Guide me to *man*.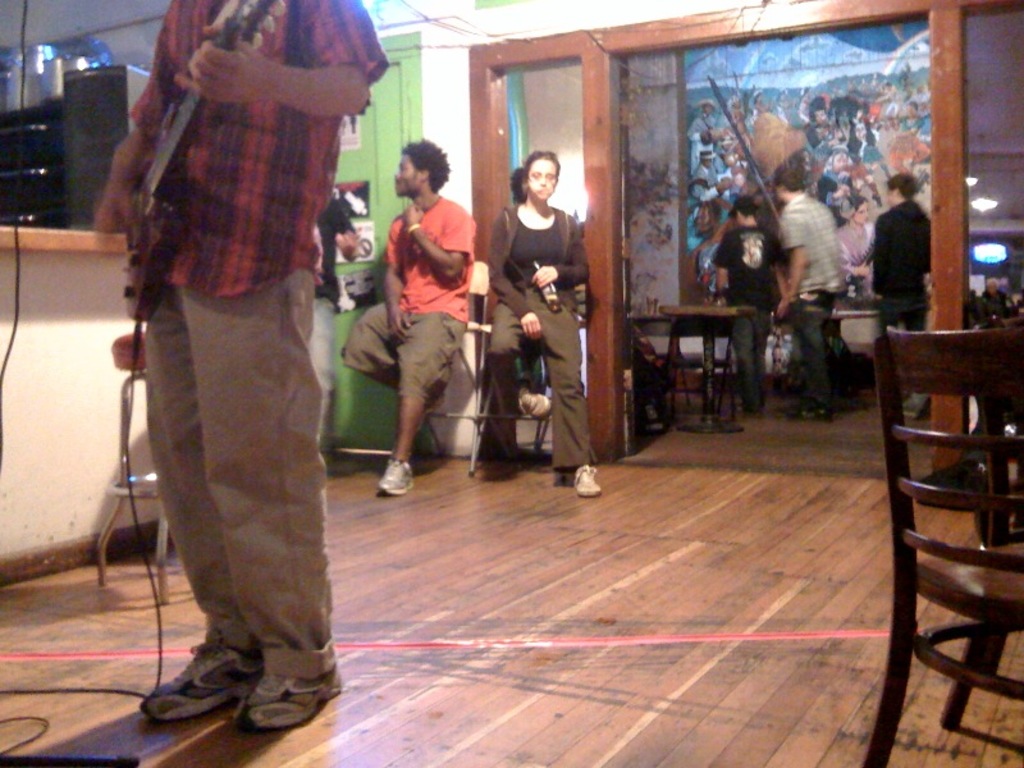
Guidance: (855,166,932,416).
